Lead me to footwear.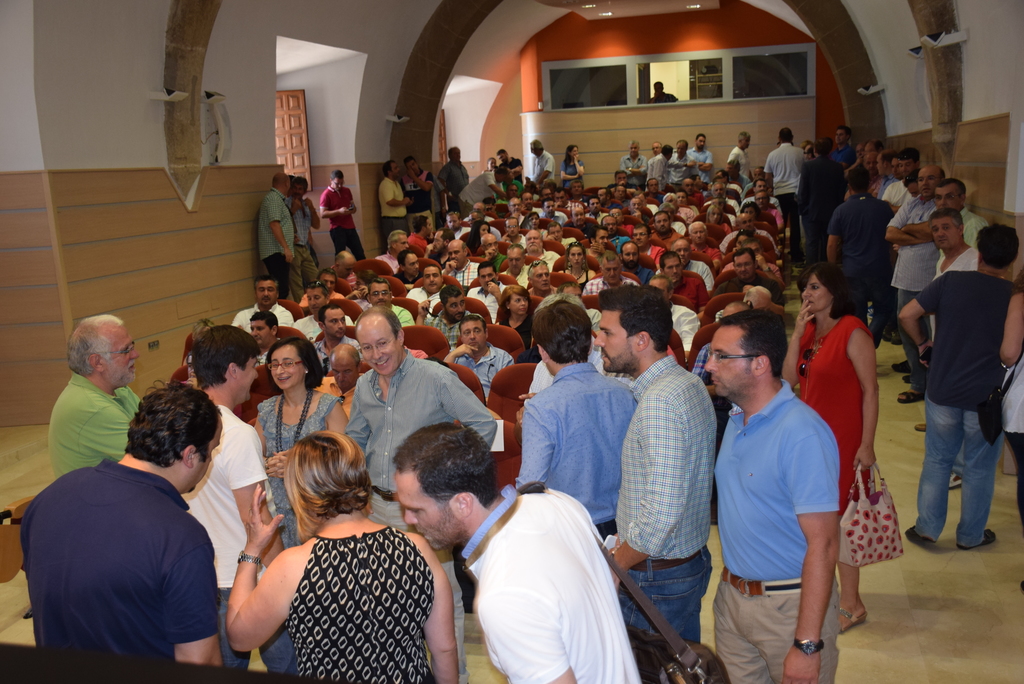
Lead to [892,360,915,373].
